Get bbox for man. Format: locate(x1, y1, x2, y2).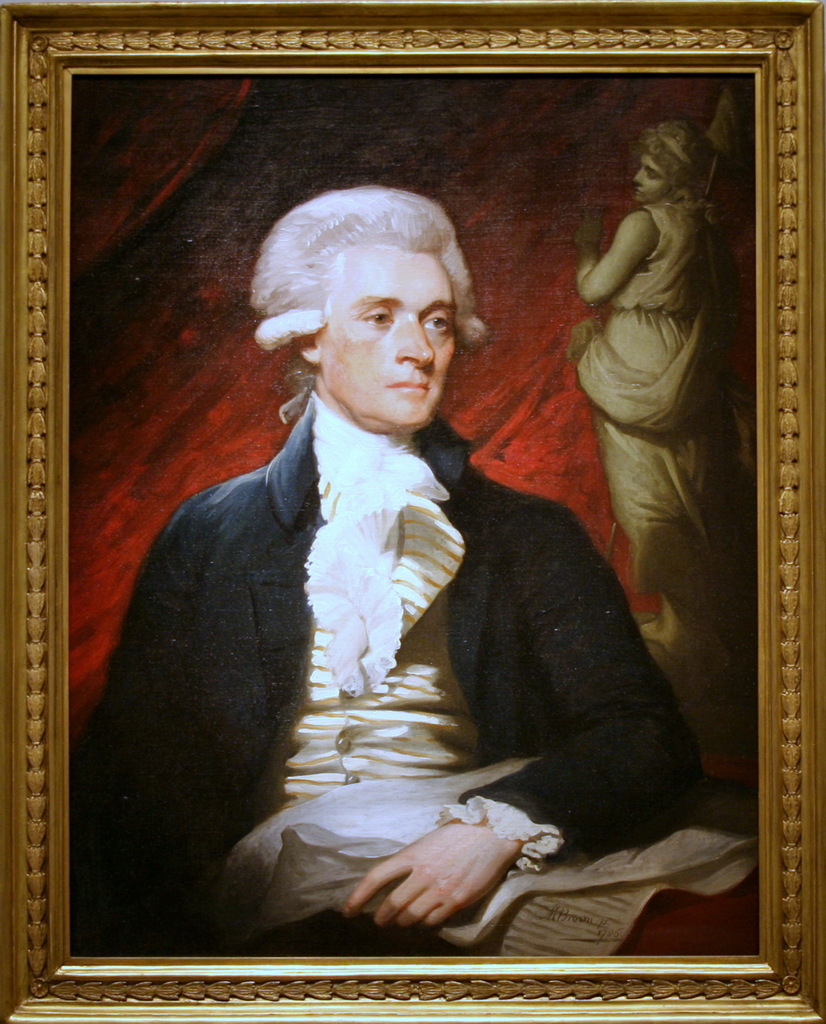
locate(93, 132, 698, 883).
